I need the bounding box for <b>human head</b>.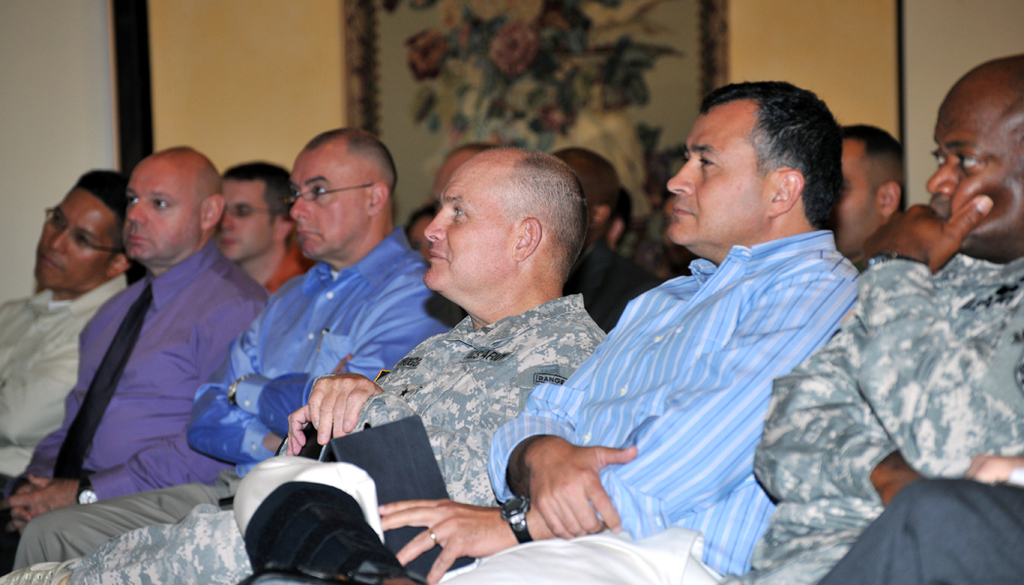
Here it is: box=[412, 145, 593, 299].
